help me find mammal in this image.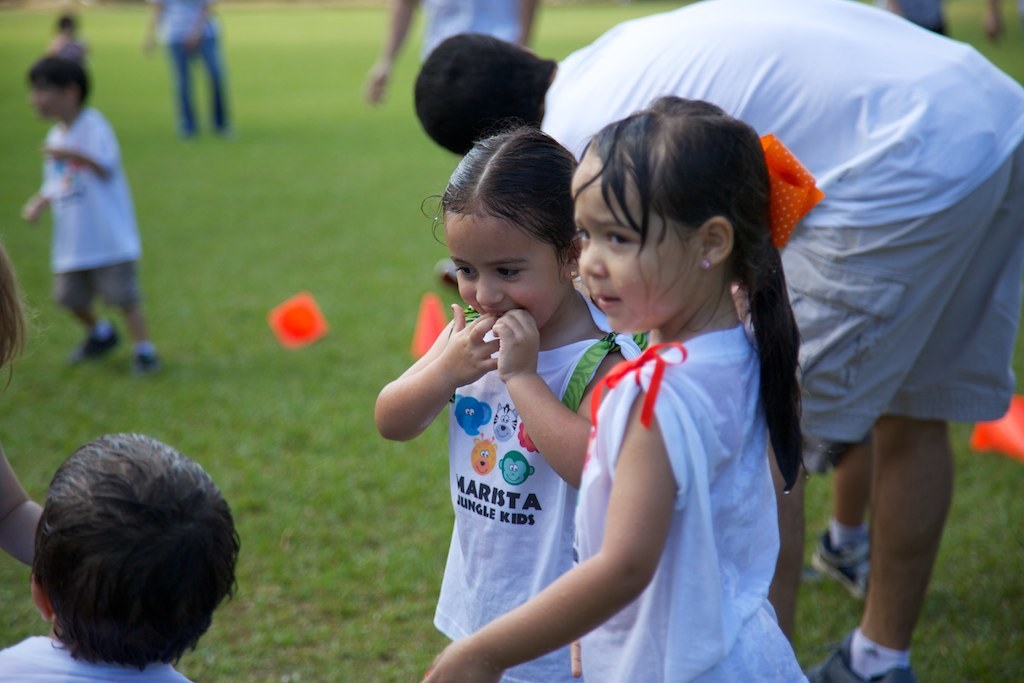
Found it: <region>6, 441, 238, 682</region>.
